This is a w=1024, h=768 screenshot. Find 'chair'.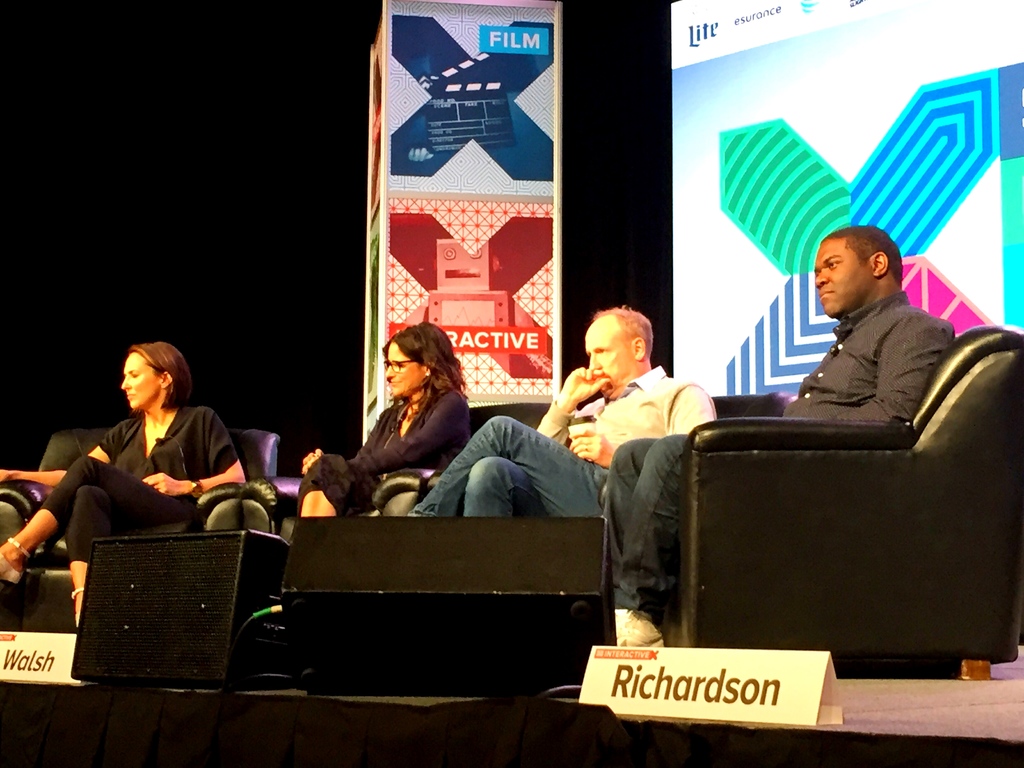
Bounding box: x1=245 y1=399 x2=557 y2=564.
